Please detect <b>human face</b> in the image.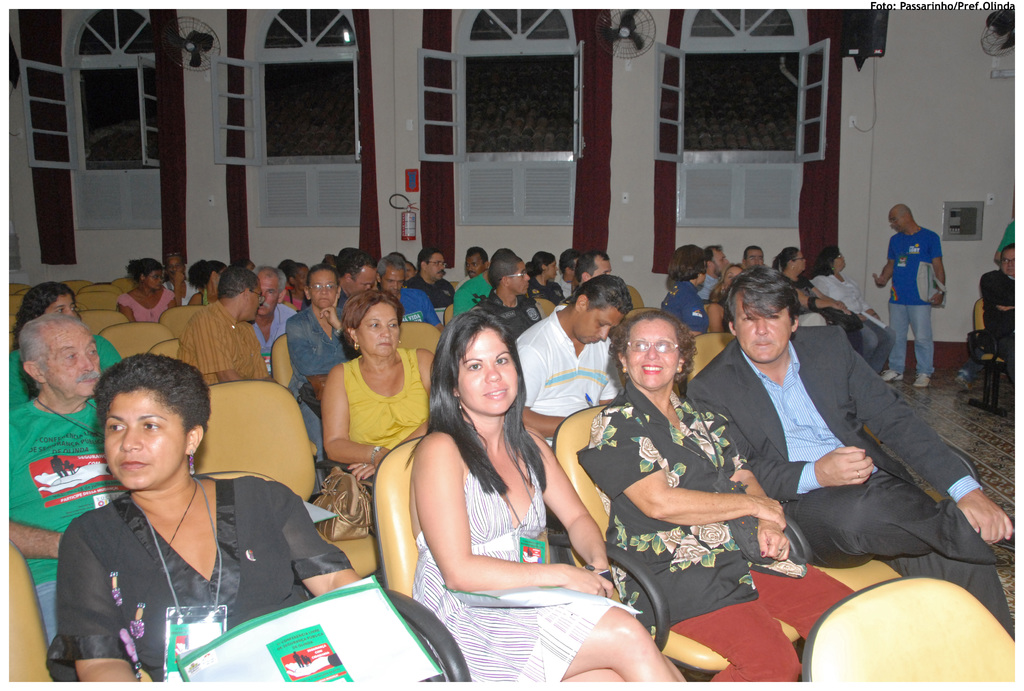
(x1=464, y1=250, x2=483, y2=277).
